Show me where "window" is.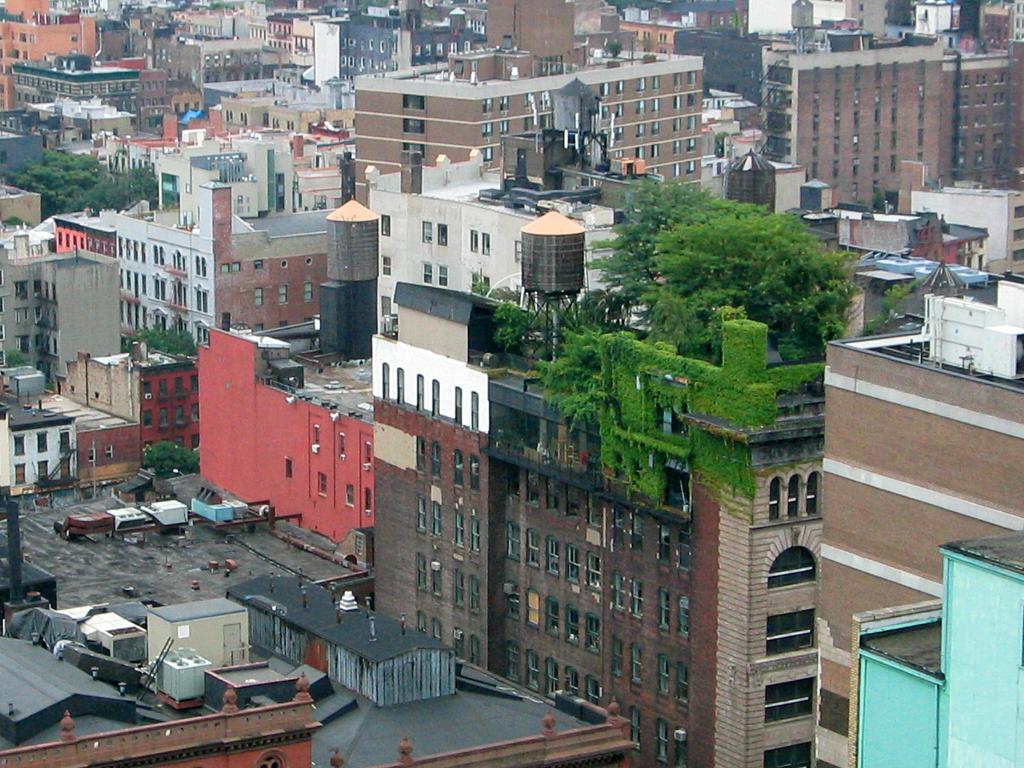
"window" is at 481 234 490 253.
